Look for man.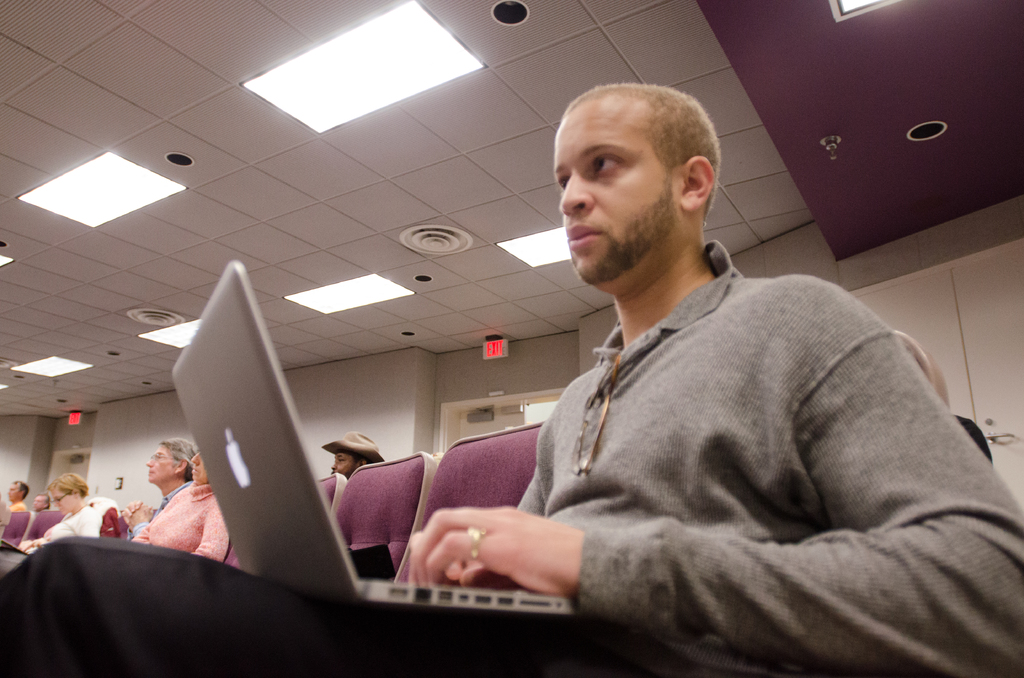
Found: [30, 496, 47, 512].
